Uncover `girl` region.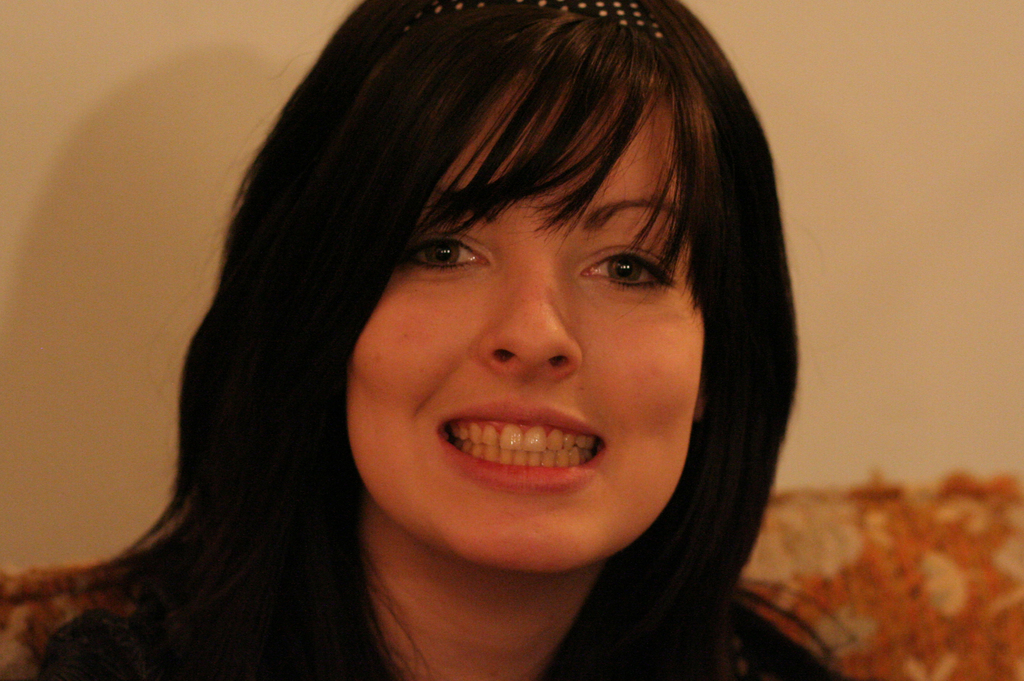
Uncovered: [x1=0, y1=0, x2=884, y2=680].
